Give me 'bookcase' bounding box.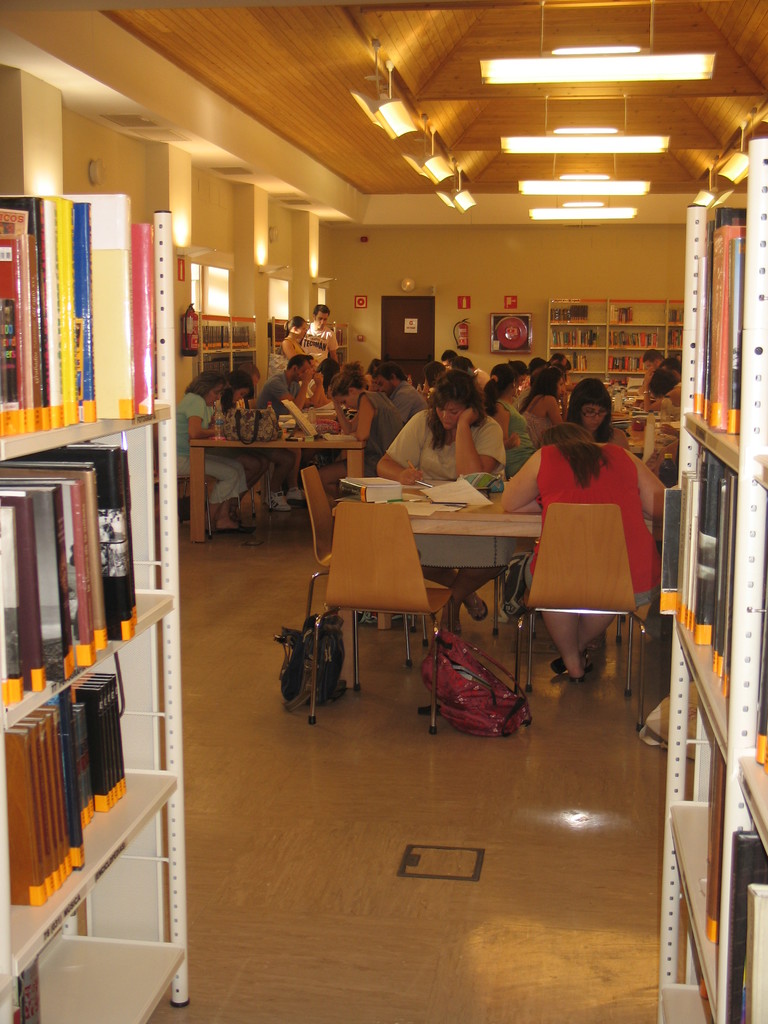
box=[193, 307, 255, 378].
